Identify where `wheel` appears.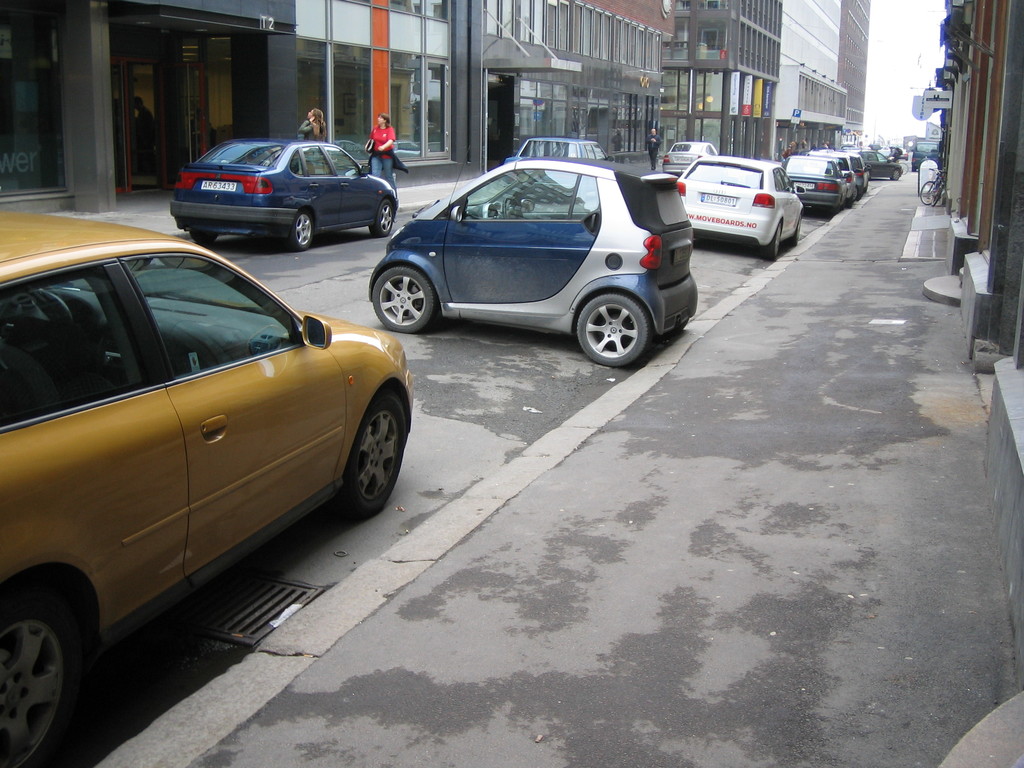
Appears at (left=345, top=388, right=413, bottom=515).
